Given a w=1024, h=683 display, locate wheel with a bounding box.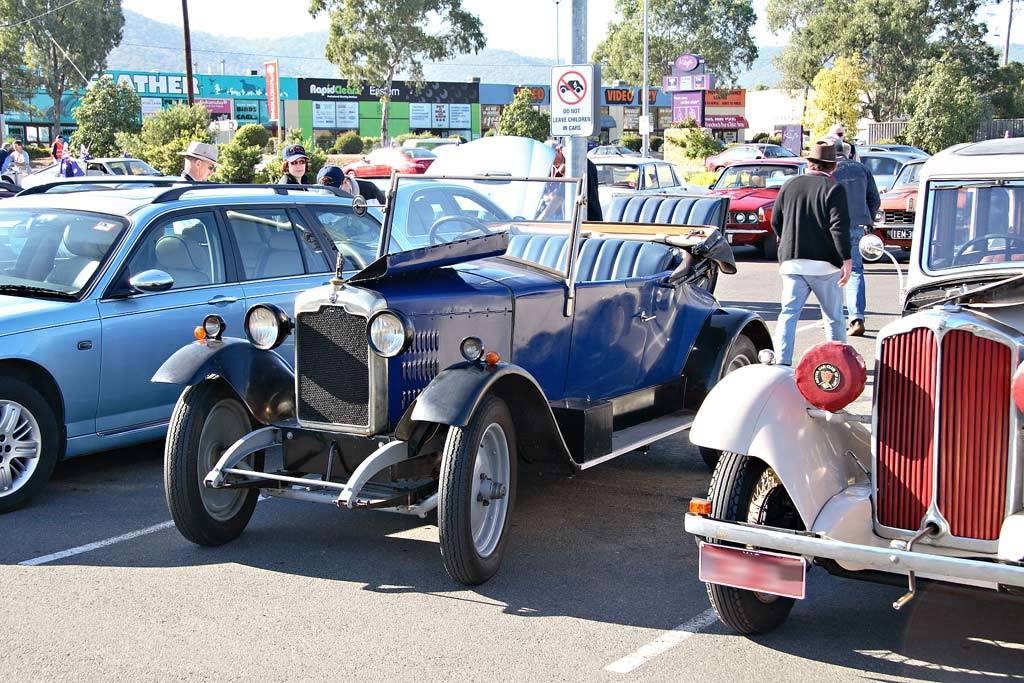
Located: (705,449,805,637).
